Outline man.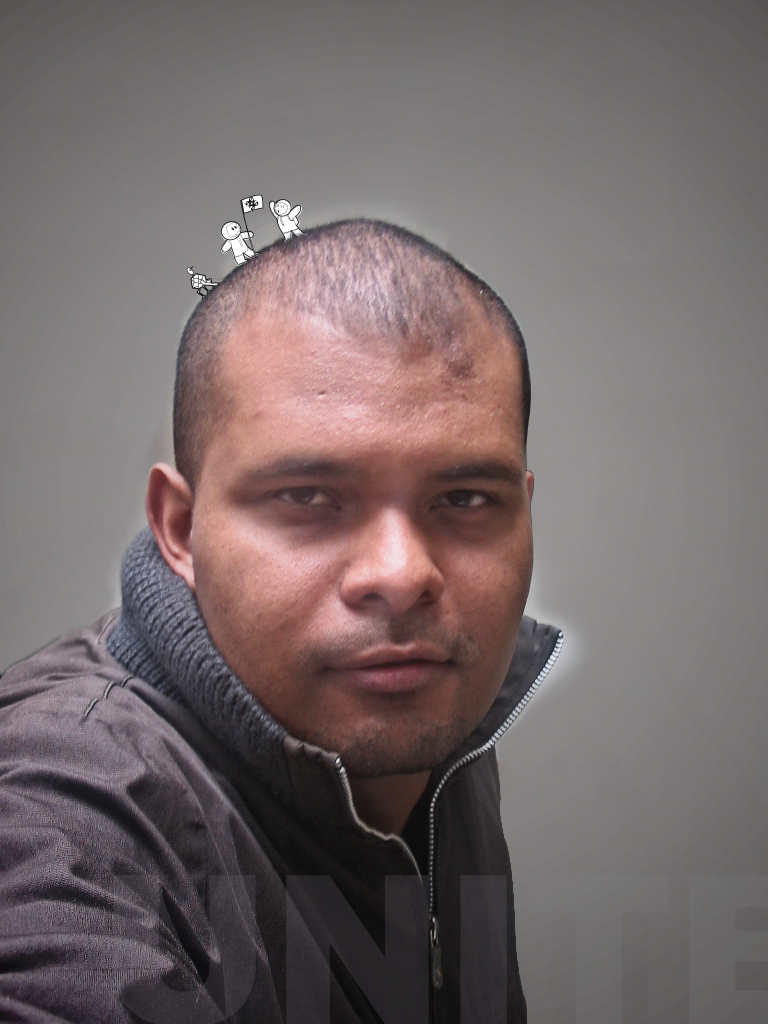
Outline: 0:177:648:1023.
